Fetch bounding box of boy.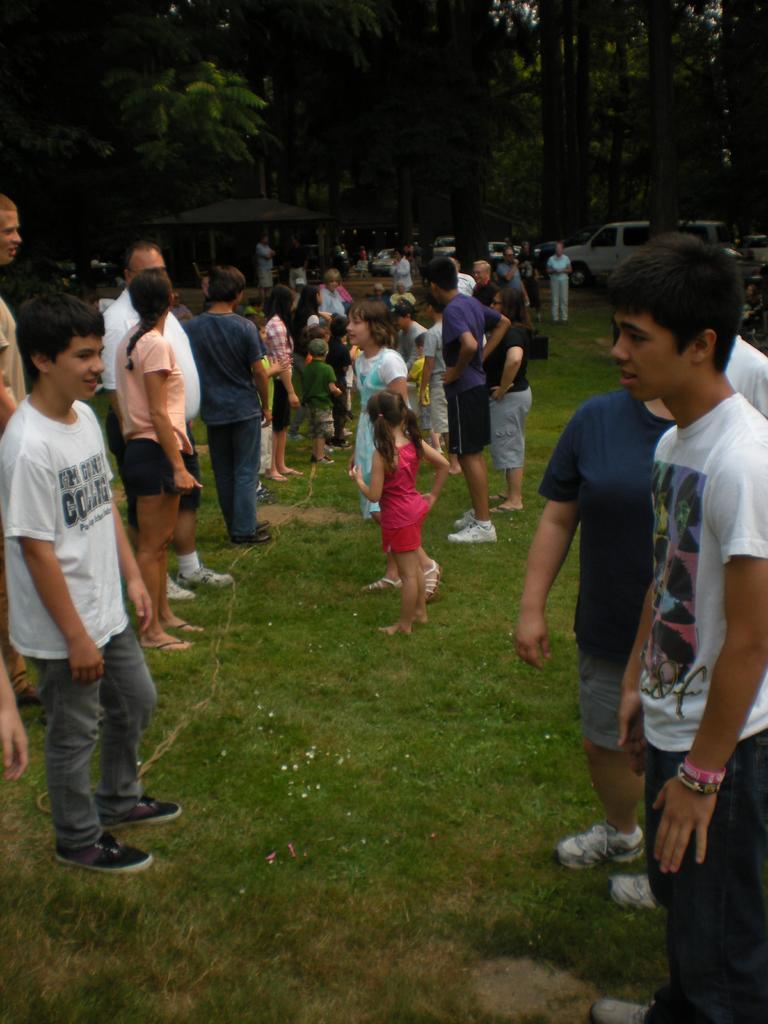
Bbox: bbox=(423, 253, 511, 541).
